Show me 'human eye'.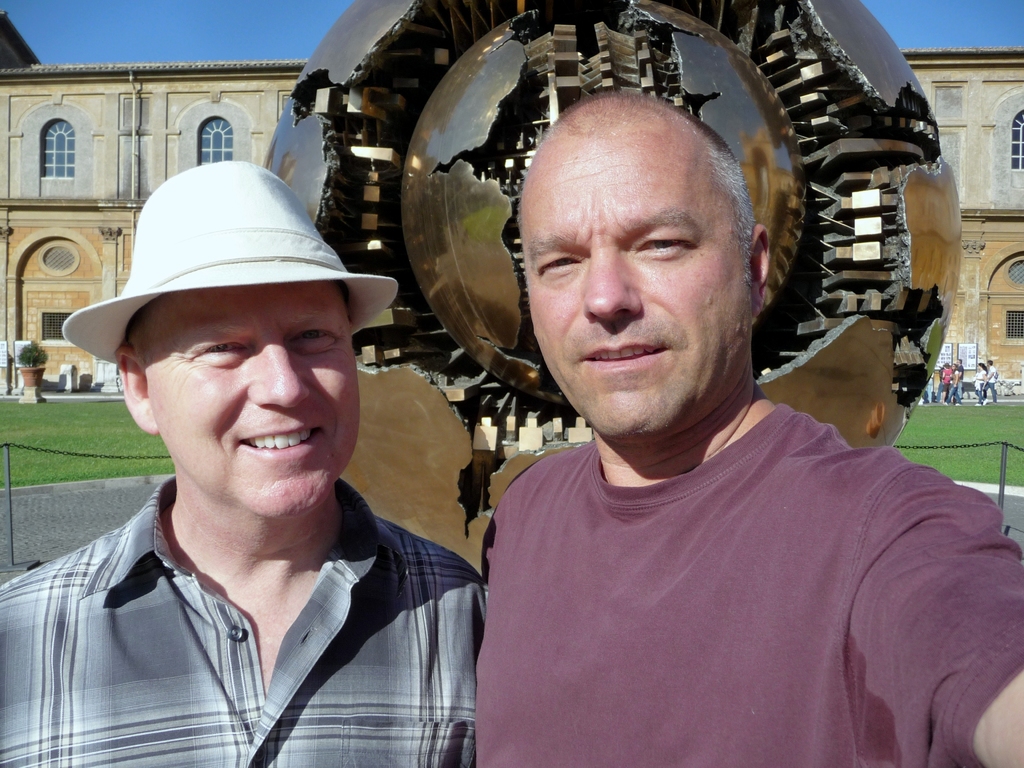
'human eye' is here: 536:254:584:277.
